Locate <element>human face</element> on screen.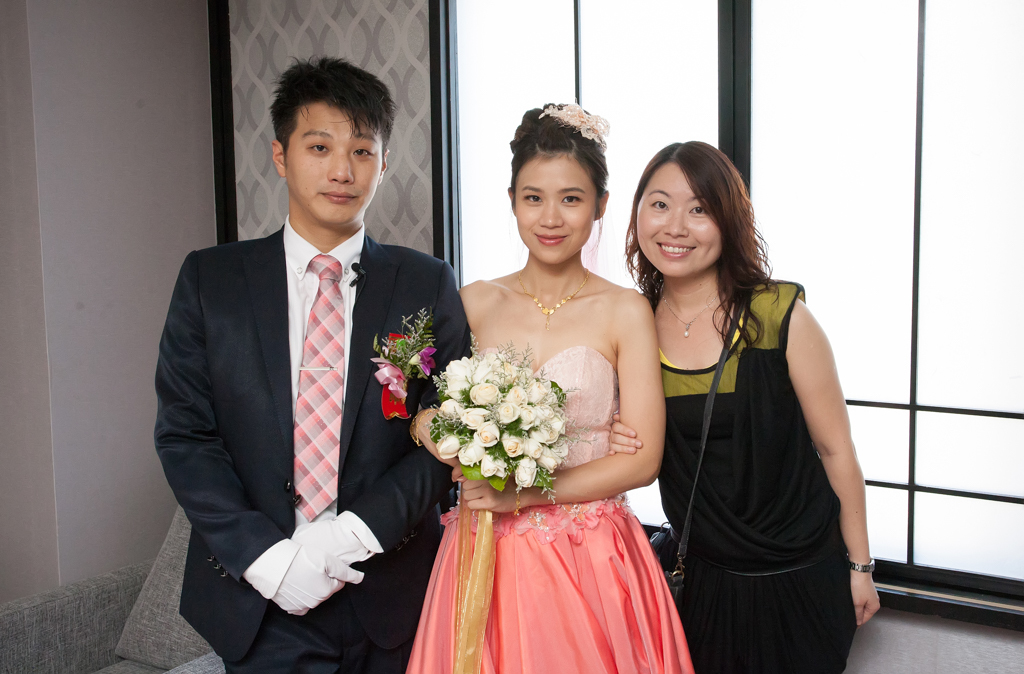
On screen at select_region(287, 91, 386, 225).
